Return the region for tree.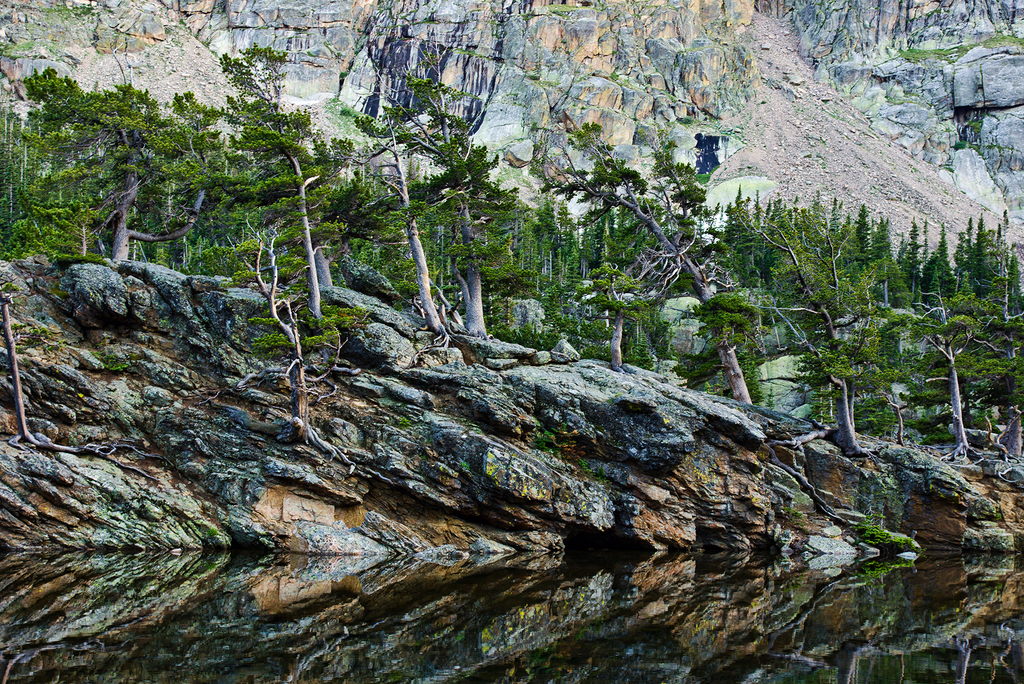
{"x1": 825, "y1": 204, "x2": 879, "y2": 330}.
